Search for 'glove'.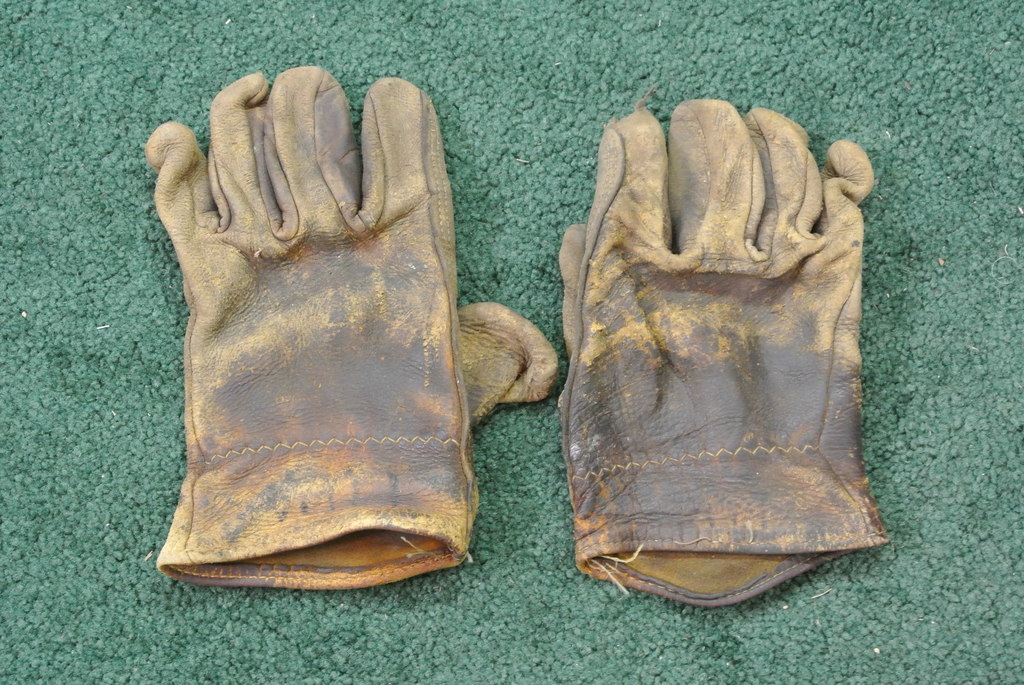
Found at (565,97,897,610).
